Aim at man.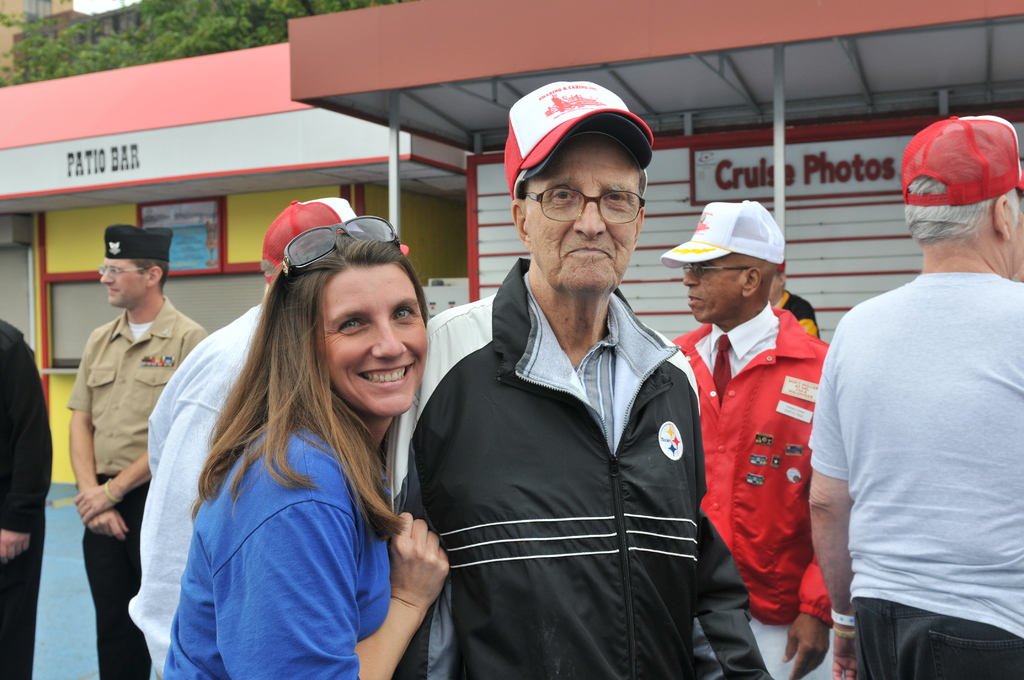
Aimed at (769,262,822,339).
